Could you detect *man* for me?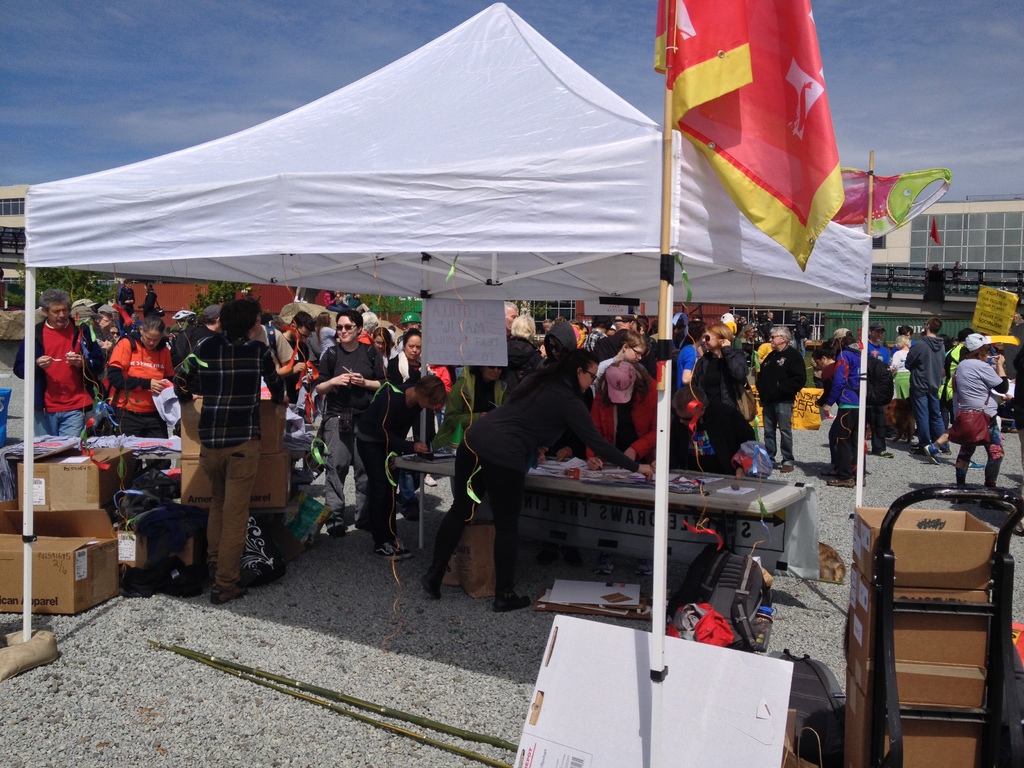
Detection result: [584, 317, 611, 357].
